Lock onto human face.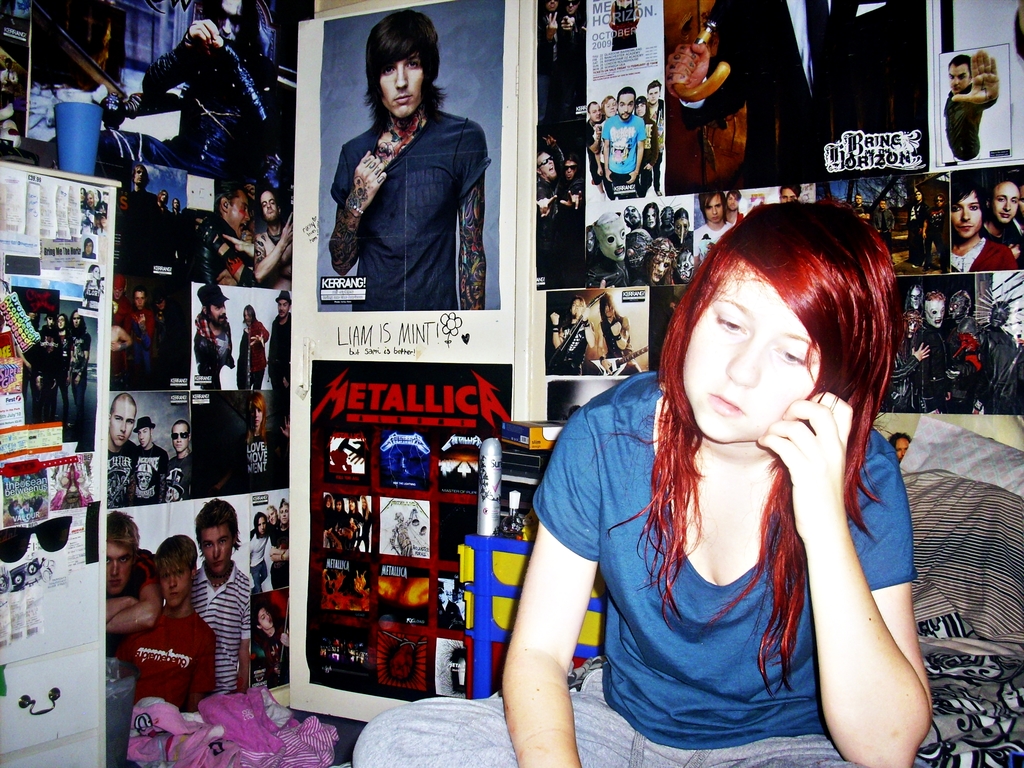
Locked: (x1=277, y1=298, x2=293, y2=319).
